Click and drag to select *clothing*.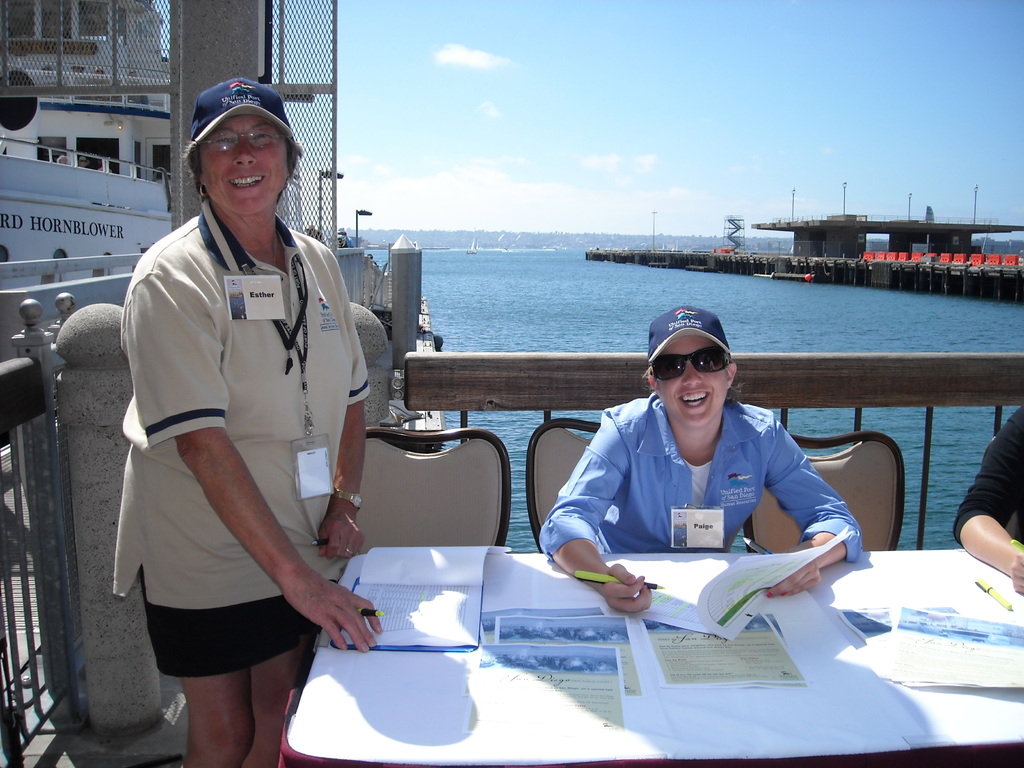
Selection: x1=540 y1=388 x2=863 y2=563.
